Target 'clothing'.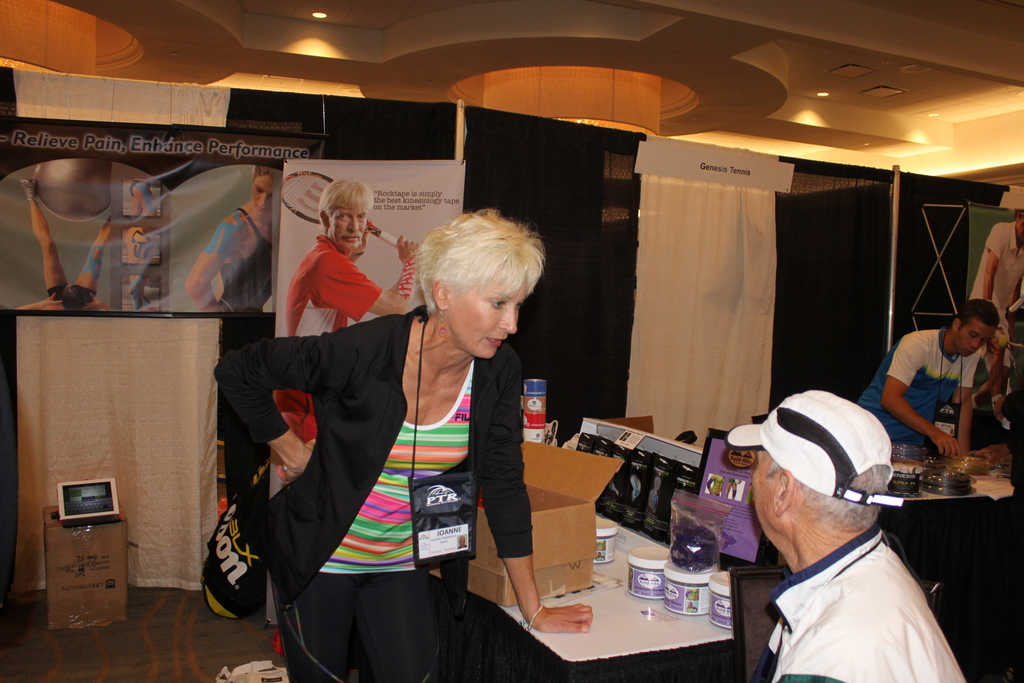
Target region: select_region(43, 282, 69, 303).
